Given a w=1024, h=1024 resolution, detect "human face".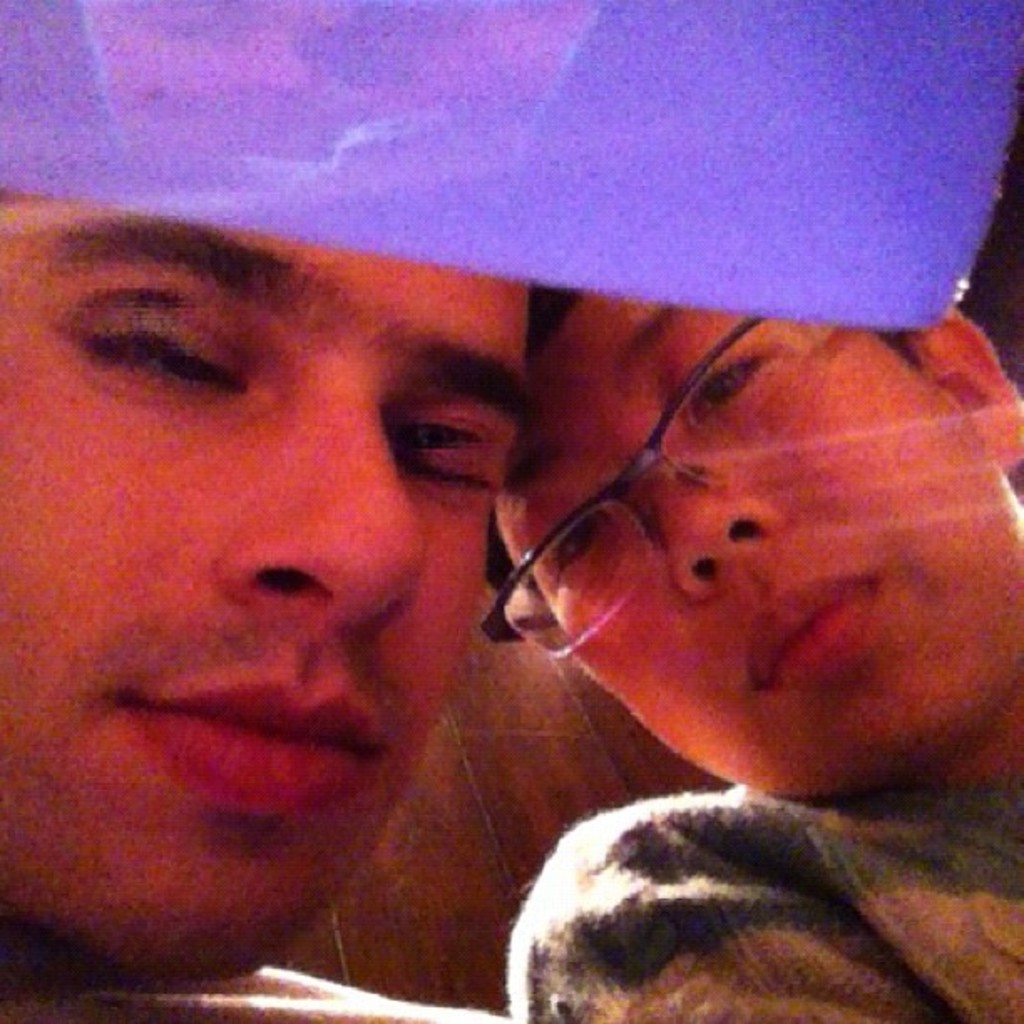
x1=495, y1=288, x2=1022, y2=801.
